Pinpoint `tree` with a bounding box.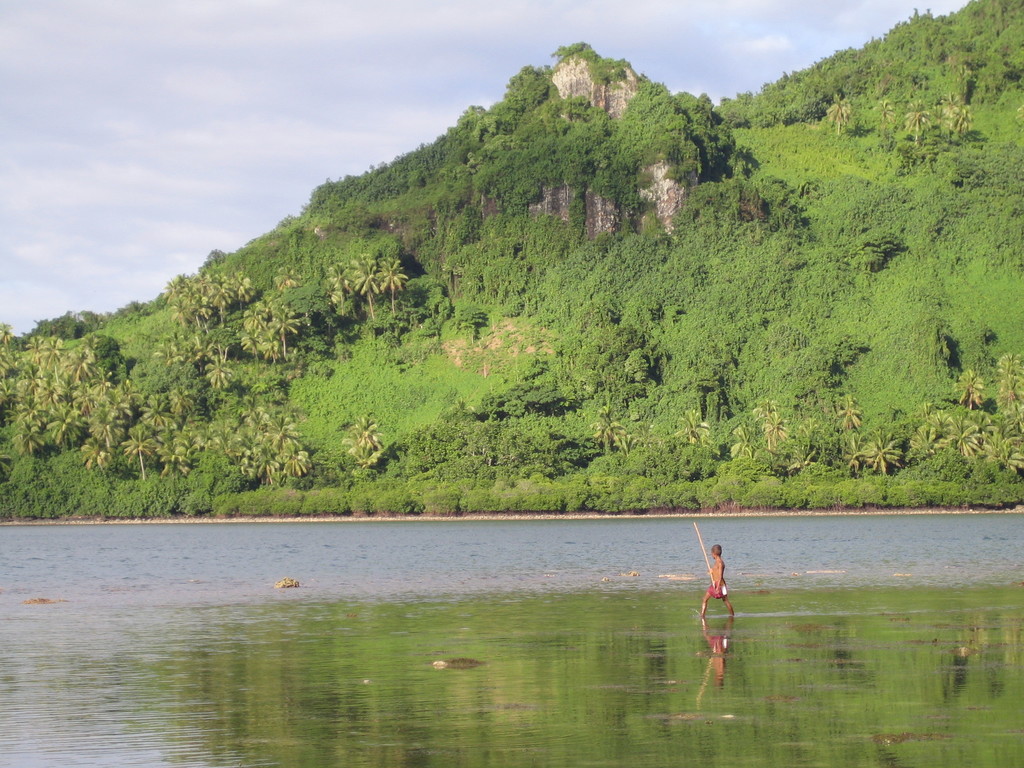
bbox=[751, 399, 787, 454].
